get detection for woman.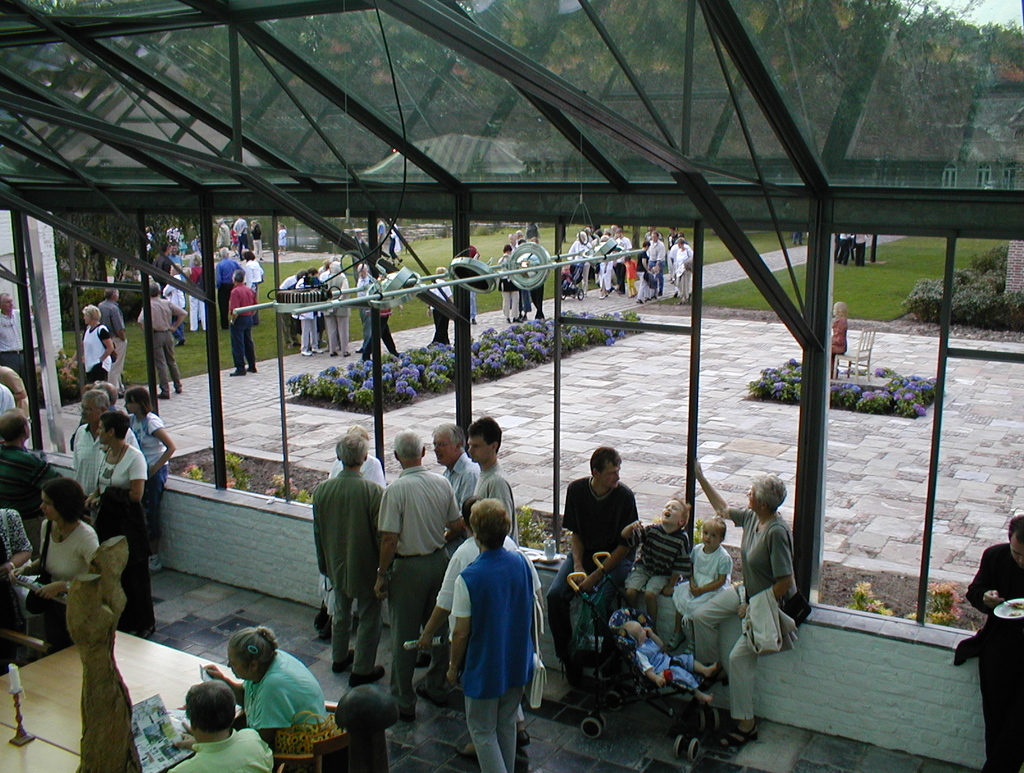
Detection: Rect(278, 224, 284, 250).
